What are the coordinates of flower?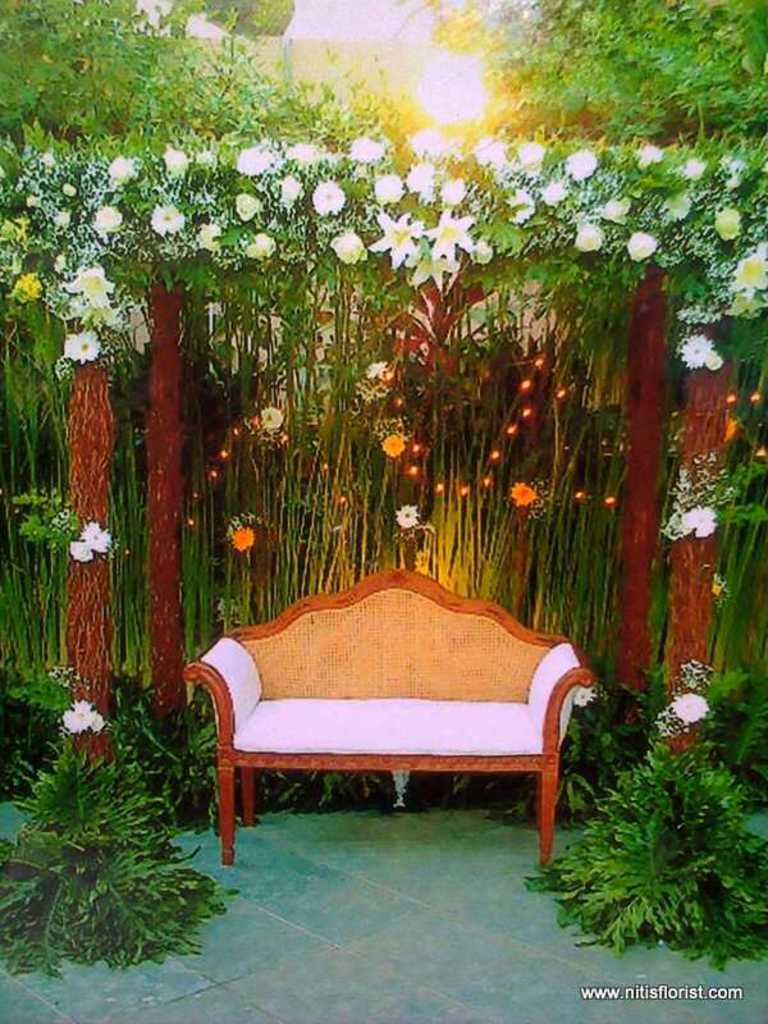
bbox(65, 268, 119, 301).
